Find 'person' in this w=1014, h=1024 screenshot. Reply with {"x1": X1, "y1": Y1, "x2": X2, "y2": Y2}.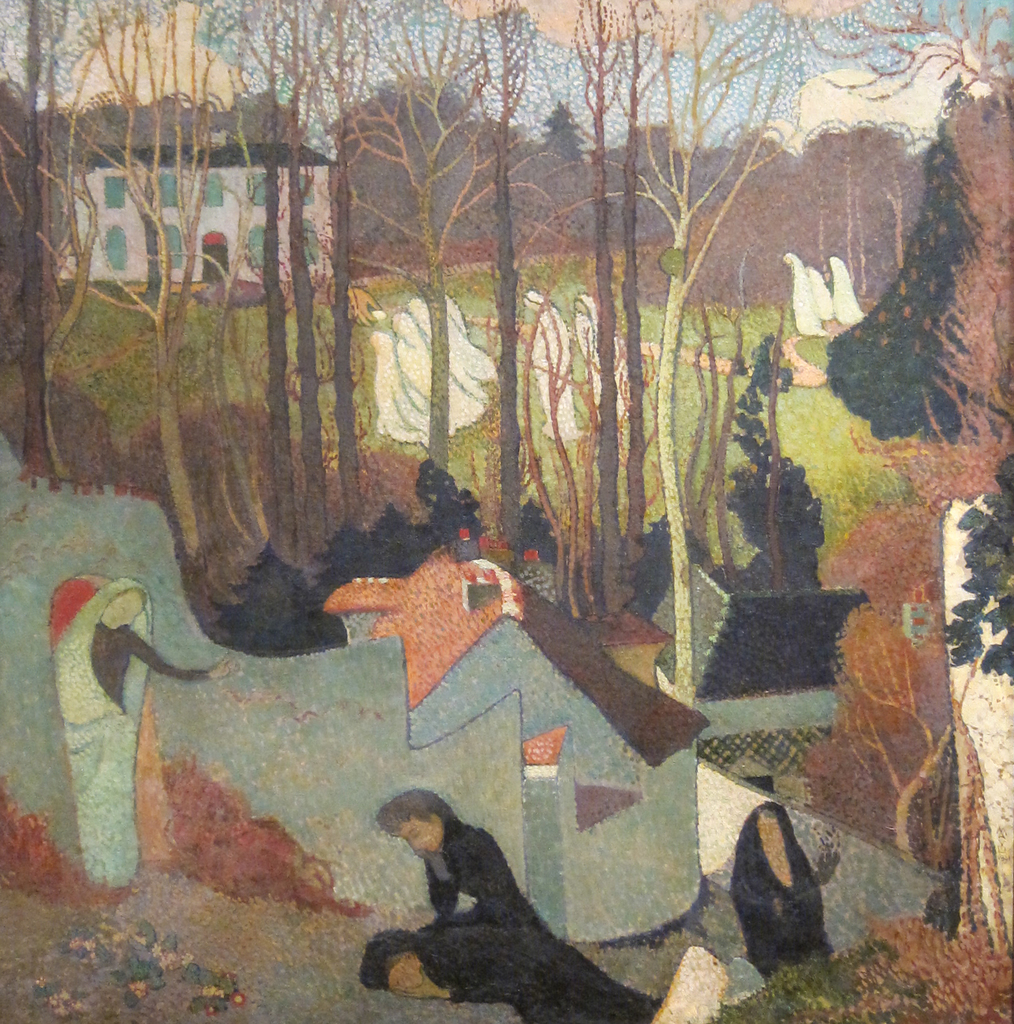
{"x1": 353, "y1": 783, "x2": 663, "y2": 1023}.
